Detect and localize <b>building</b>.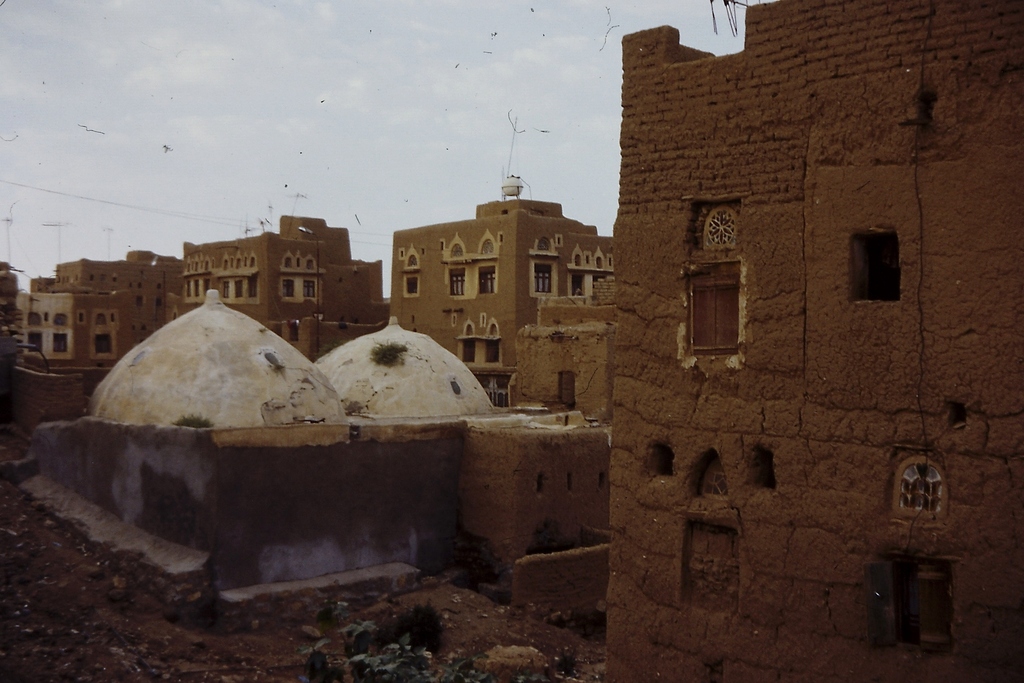
Localized at 606 0 1023 682.
